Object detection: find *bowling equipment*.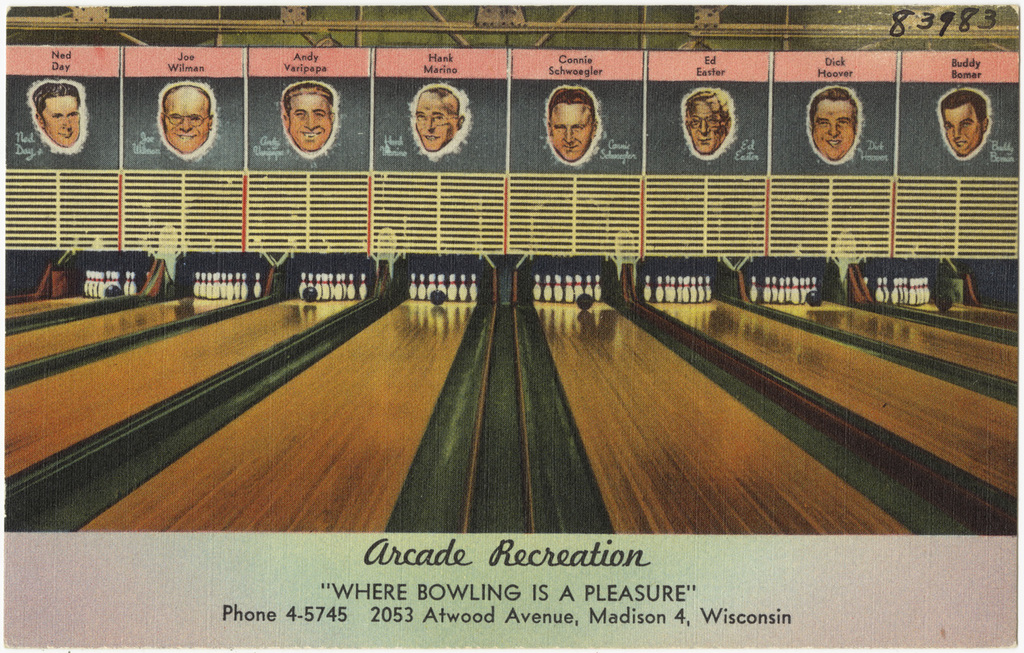
576 292 592 312.
